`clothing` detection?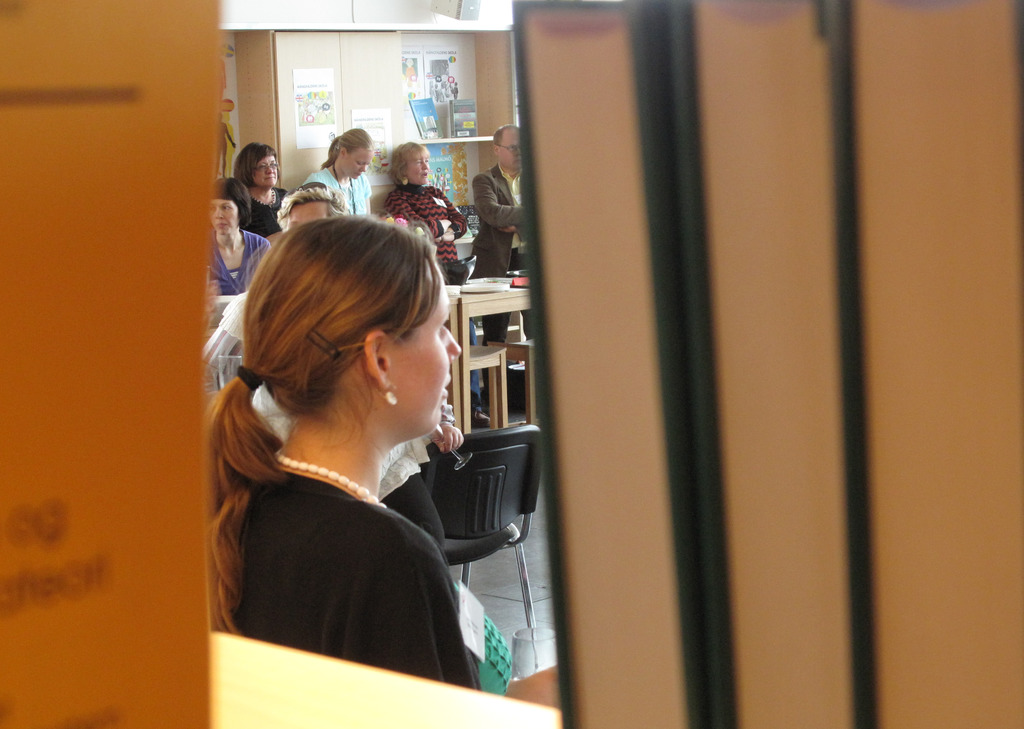
rect(470, 157, 528, 412)
